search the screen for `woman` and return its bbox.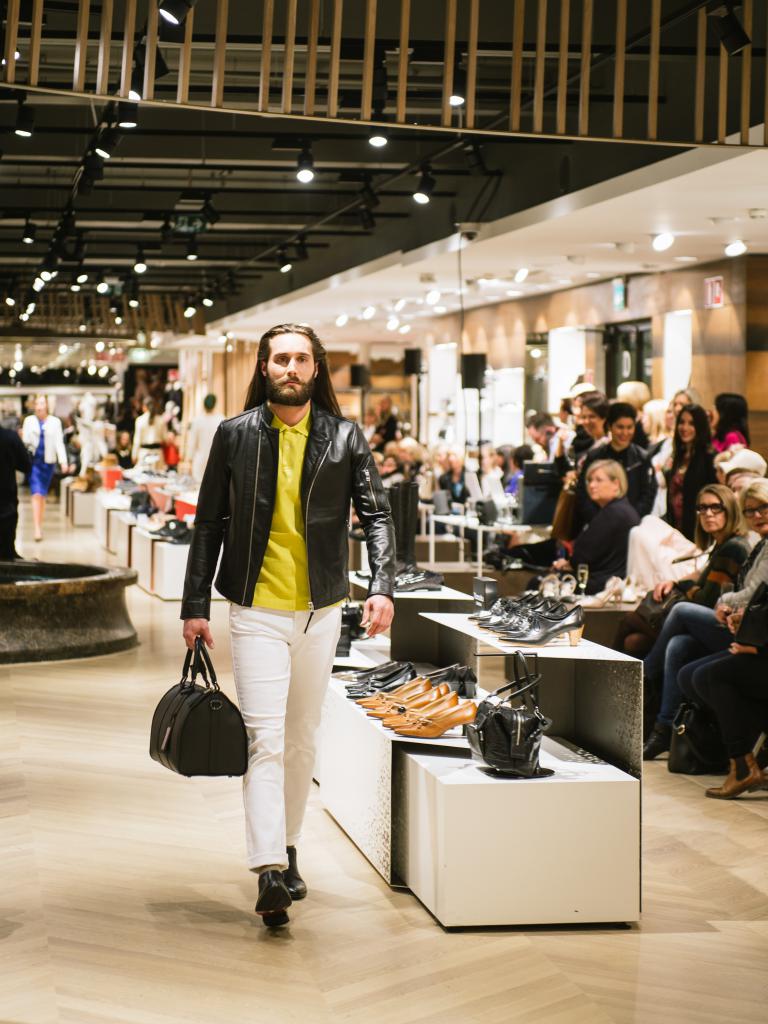
Found: bbox=(109, 433, 133, 470).
